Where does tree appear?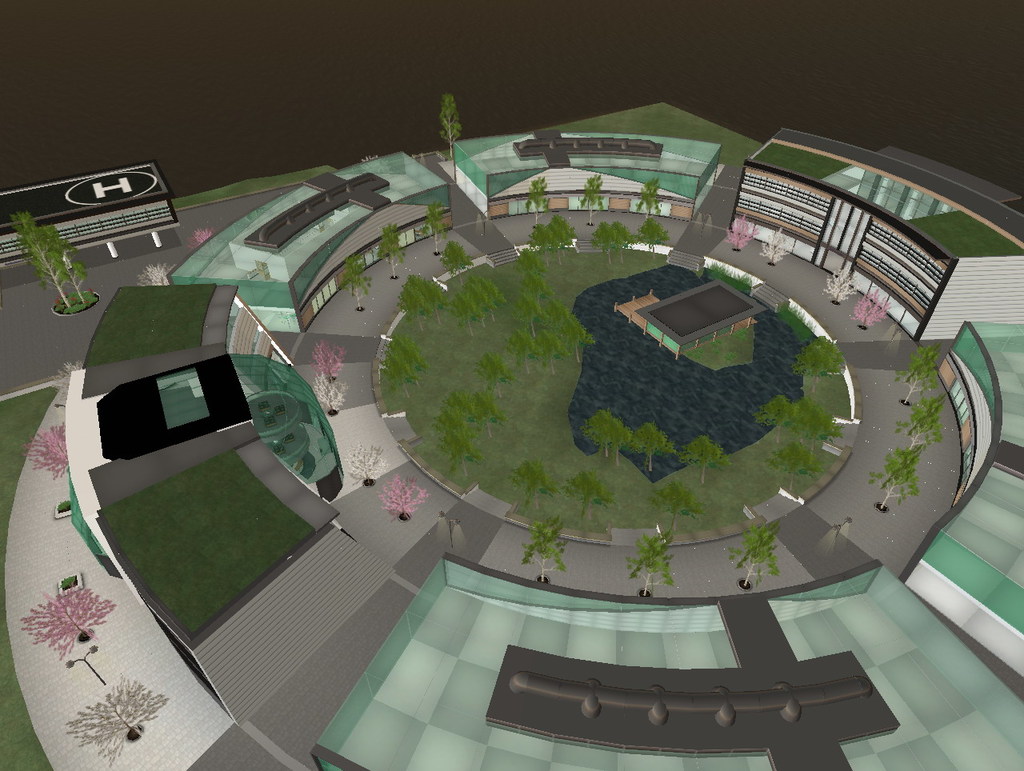
Appears at box=[898, 342, 941, 406].
